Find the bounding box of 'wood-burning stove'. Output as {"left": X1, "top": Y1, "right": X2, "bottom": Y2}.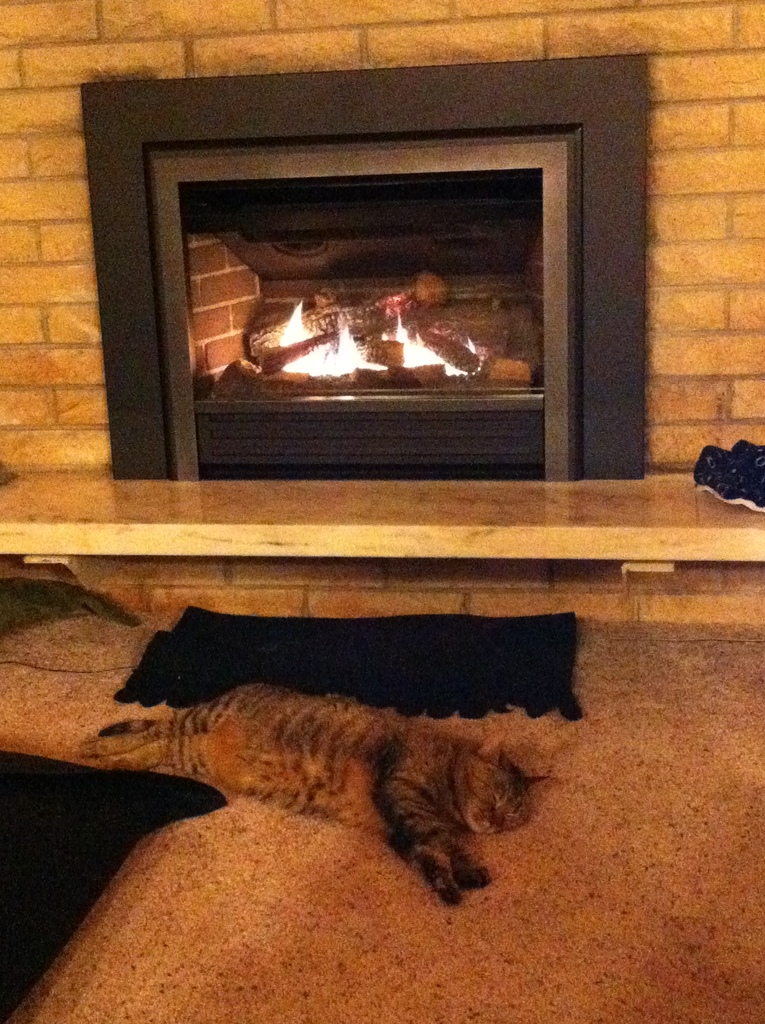
{"left": 78, "top": 49, "right": 652, "bottom": 477}.
